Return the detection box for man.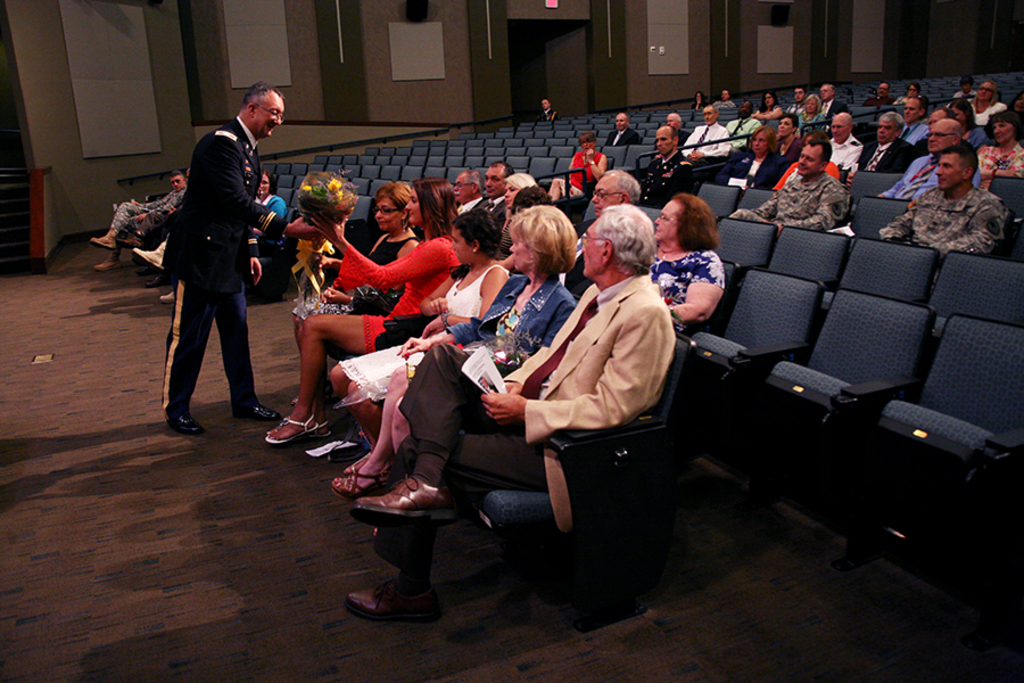
rect(862, 112, 918, 175).
